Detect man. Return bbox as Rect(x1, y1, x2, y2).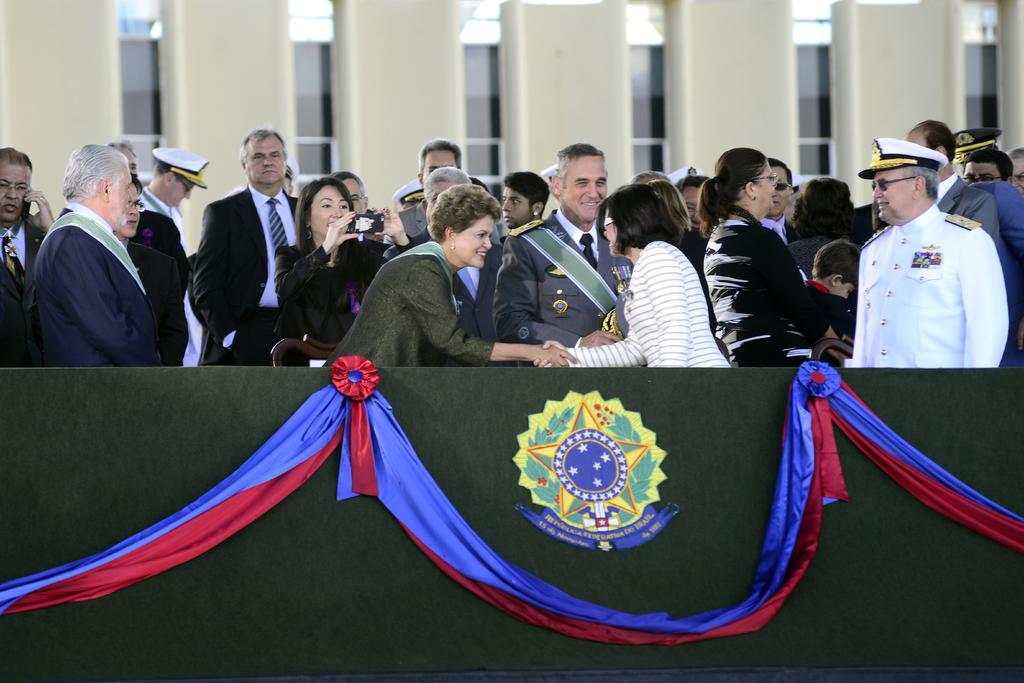
Rect(488, 145, 638, 368).
